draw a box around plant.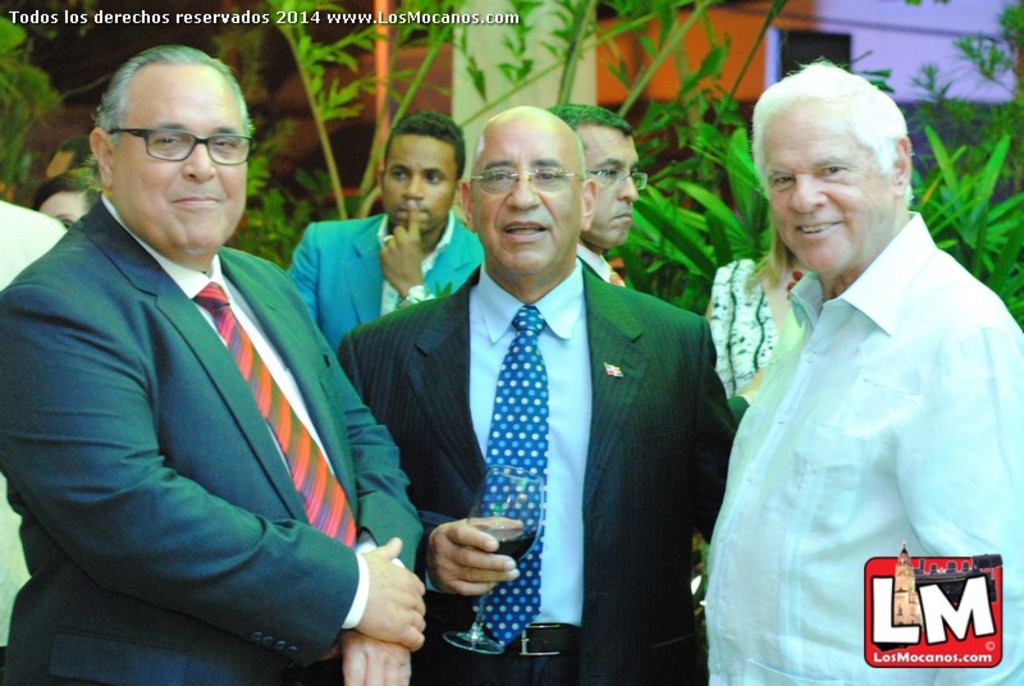
pyautogui.locateOnScreen(0, 14, 61, 216).
